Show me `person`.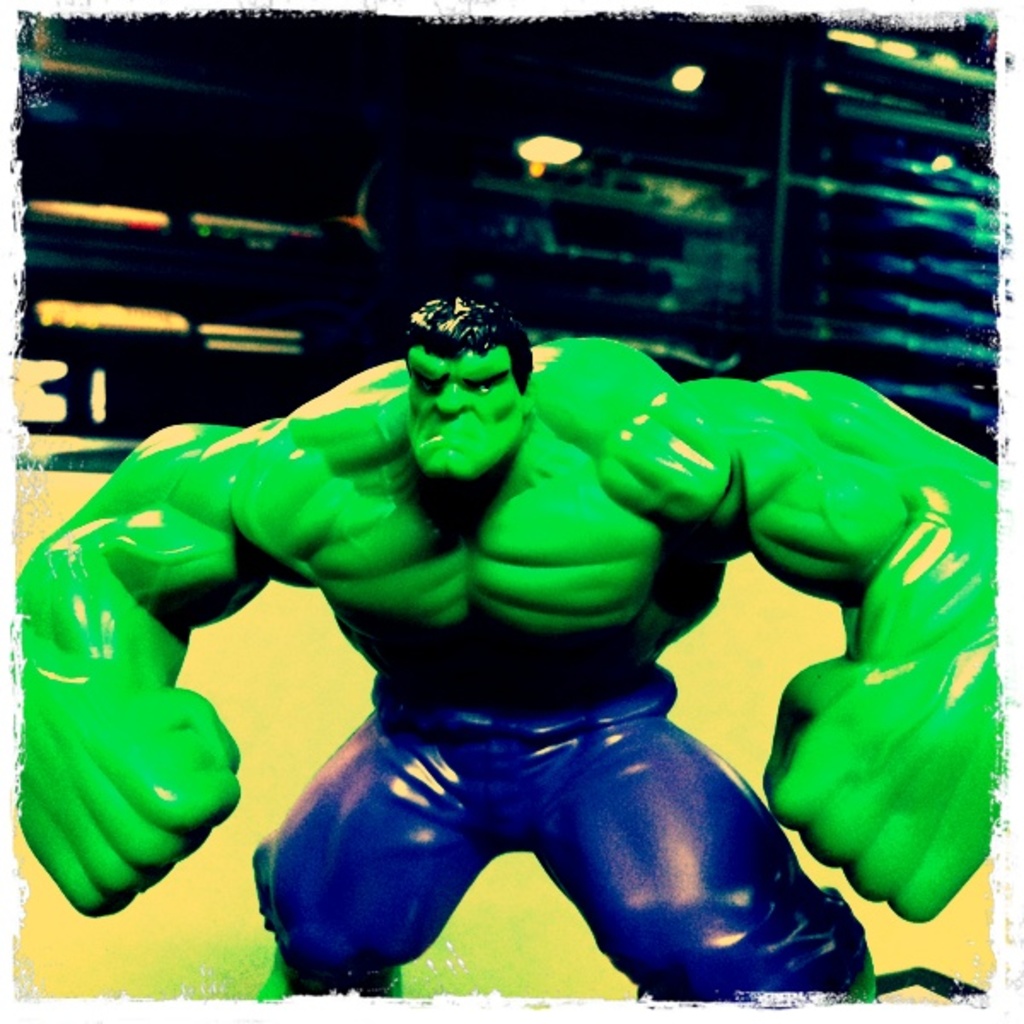
`person` is here: x1=7 y1=290 x2=1007 y2=1021.
